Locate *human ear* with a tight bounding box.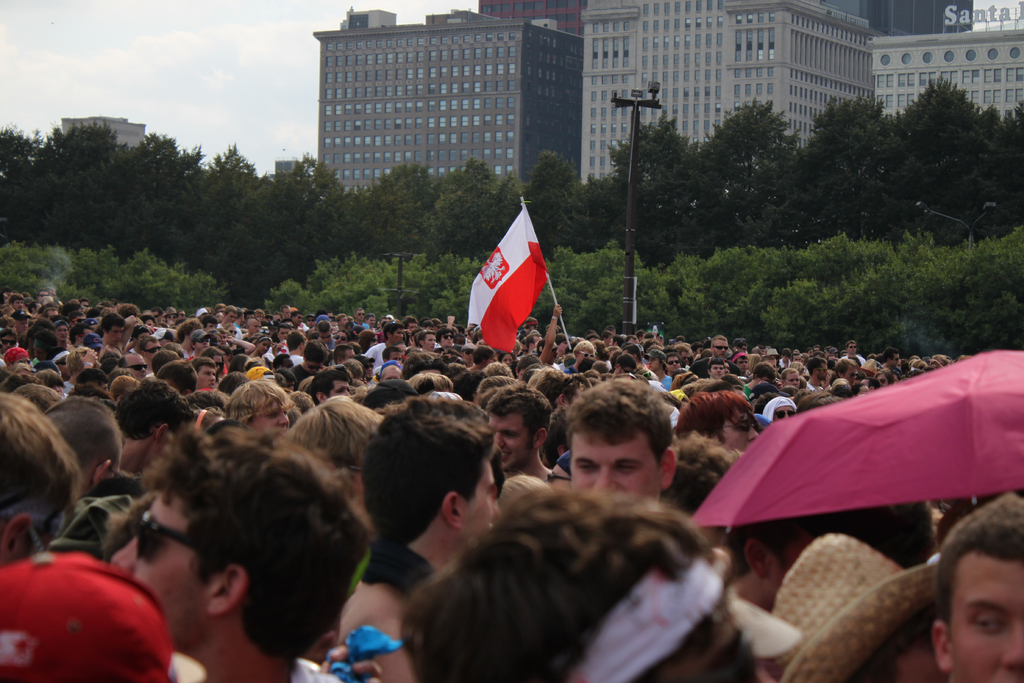
bbox=(533, 425, 547, 449).
